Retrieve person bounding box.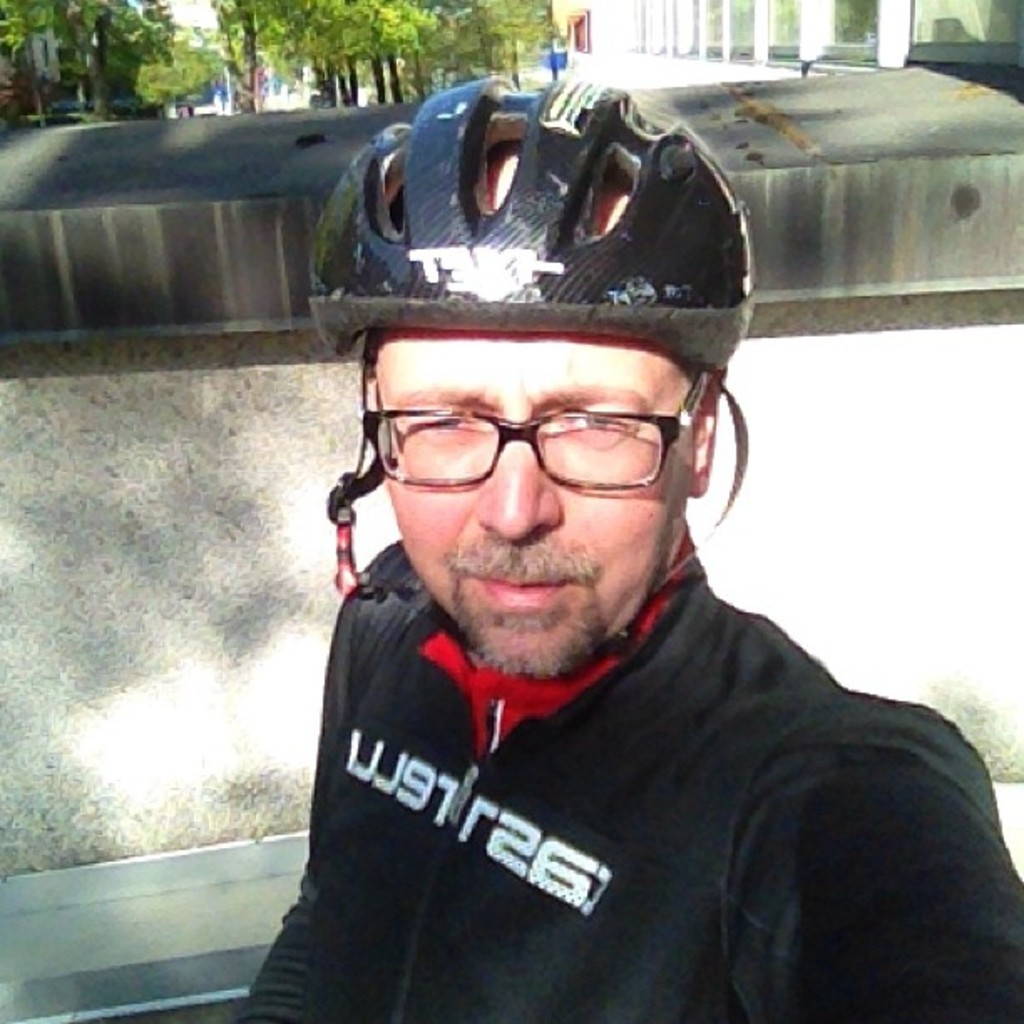
Bounding box: <region>234, 72, 1022, 1022</region>.
